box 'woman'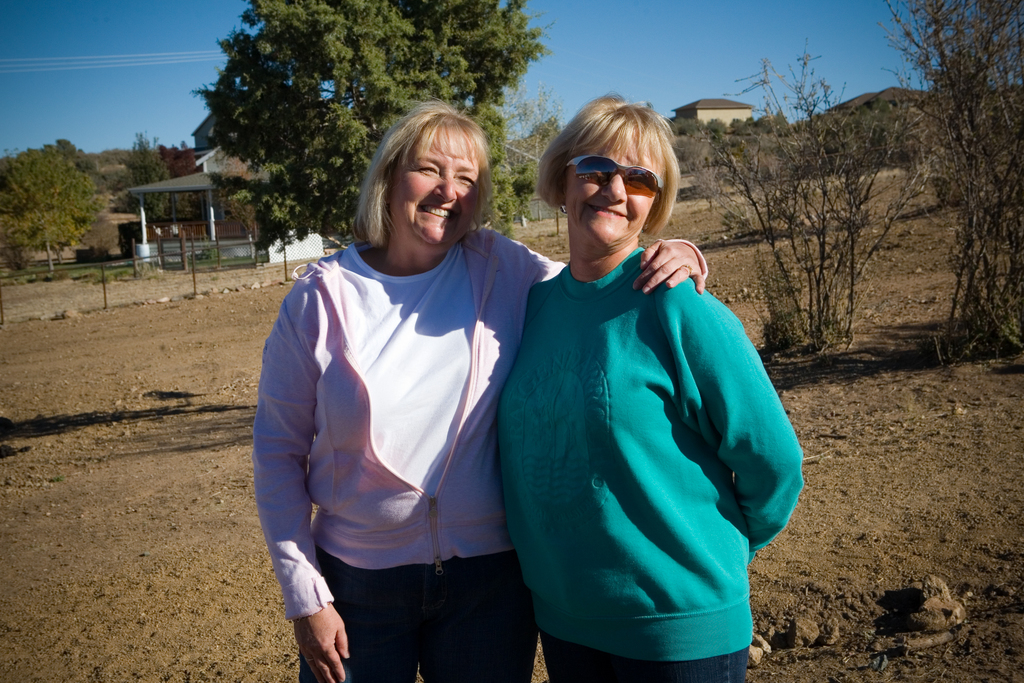
region(253, 103, 708, 682)
